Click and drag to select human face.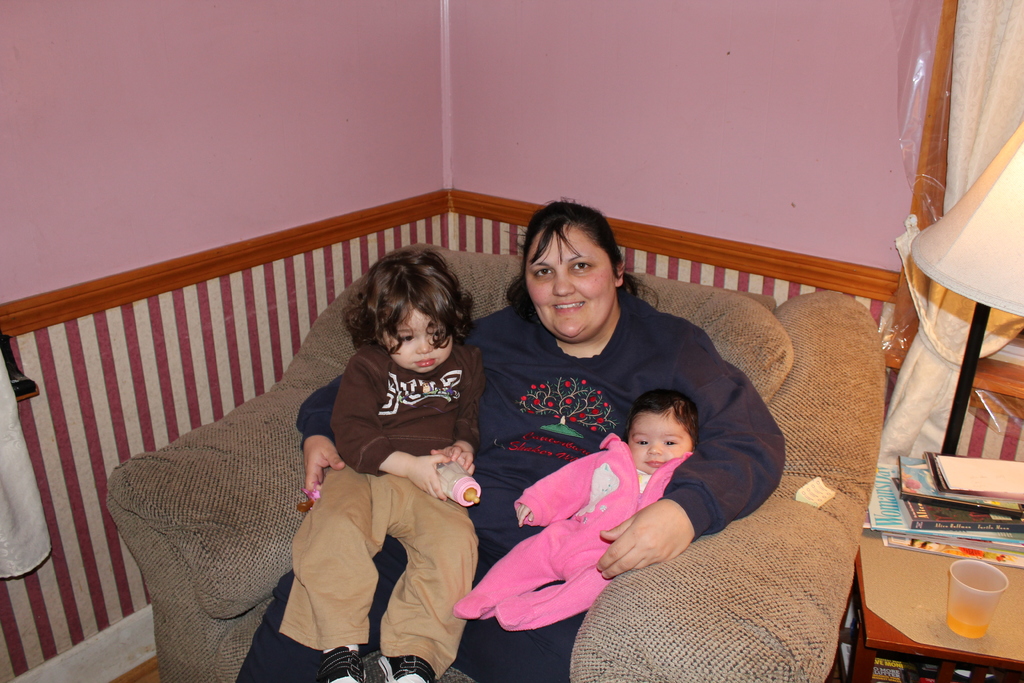
Selection: box=[627, 412, 694, 480].
